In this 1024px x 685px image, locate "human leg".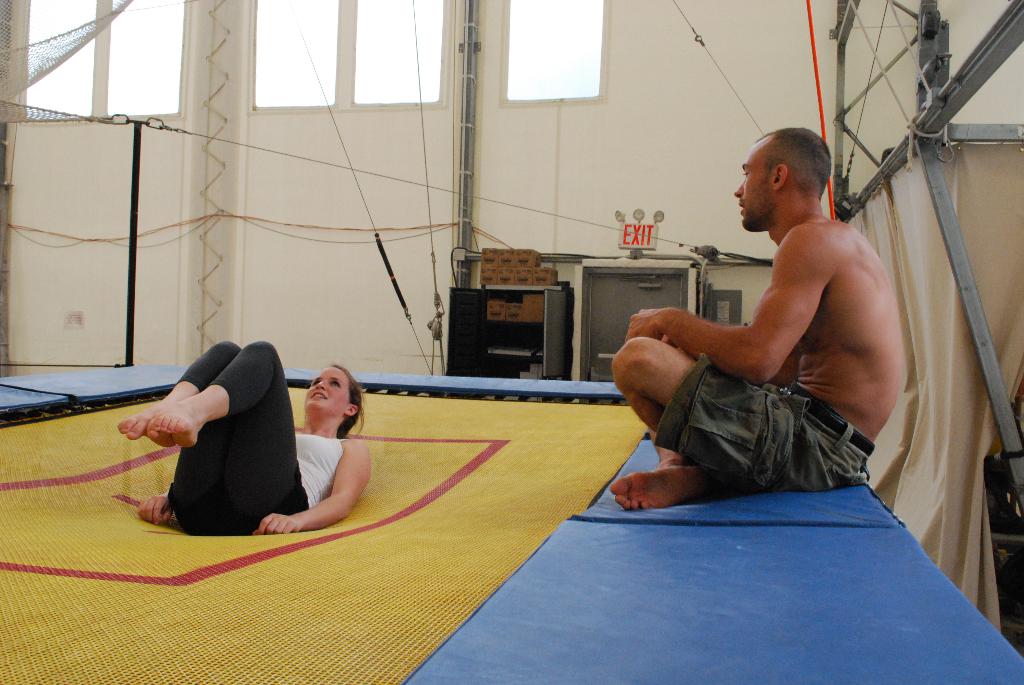
Bounding box: 615:435:714:512.
